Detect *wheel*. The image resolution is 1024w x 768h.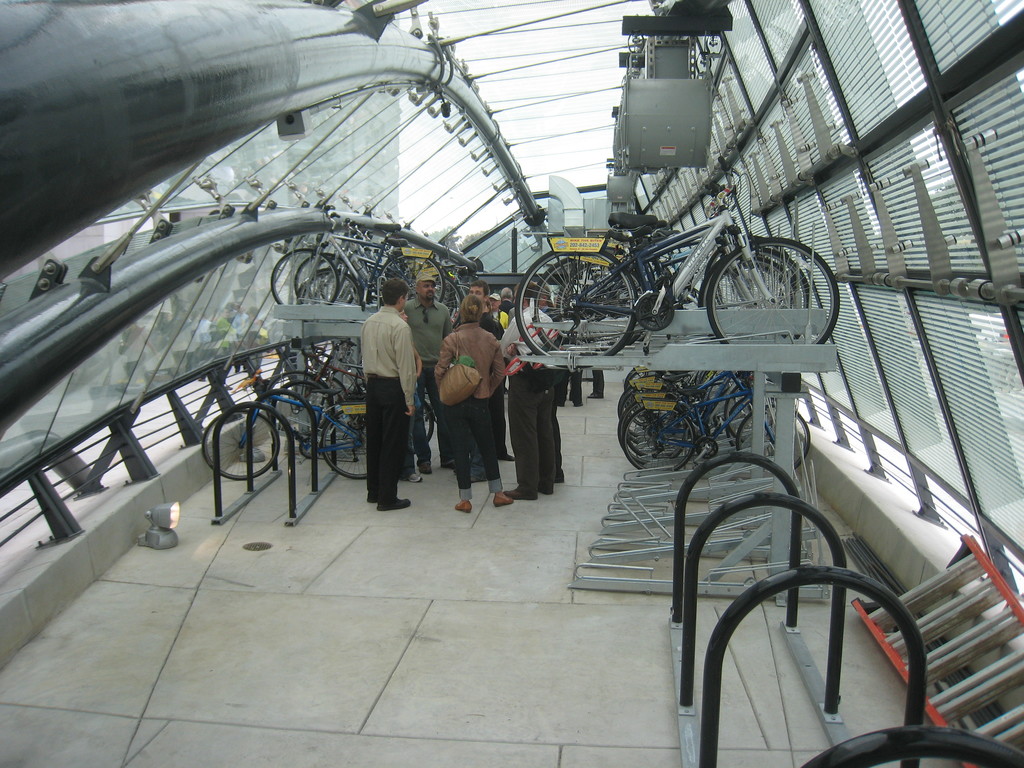
pyautogui.locateOnScreen(271, 248, 338, 305).
